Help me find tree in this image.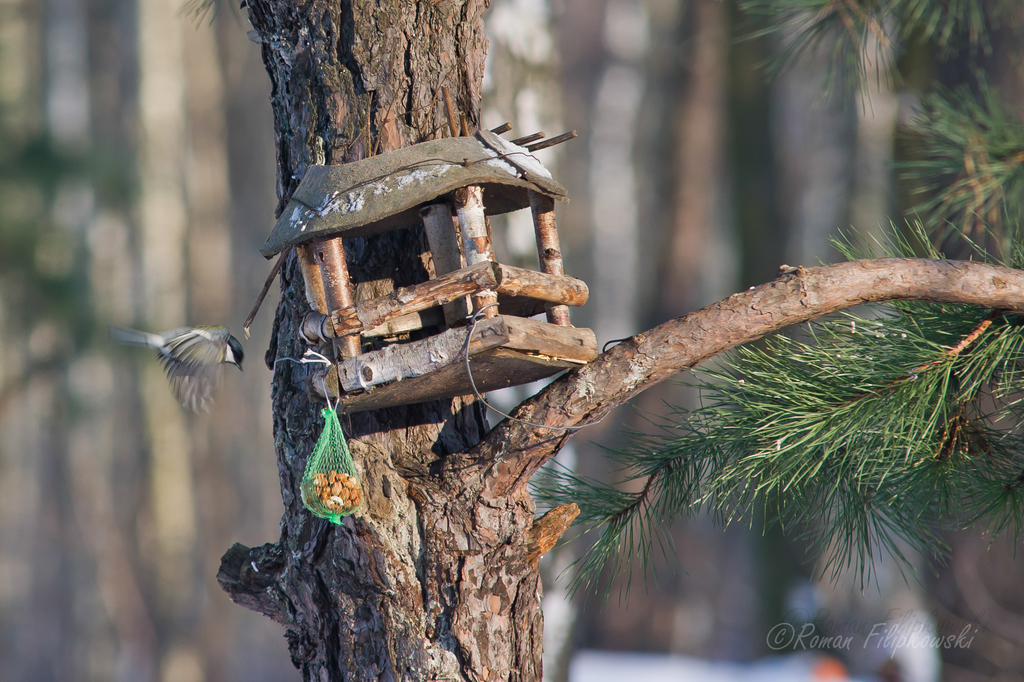
Found it: BBox(12, 7, 1023, 613).
